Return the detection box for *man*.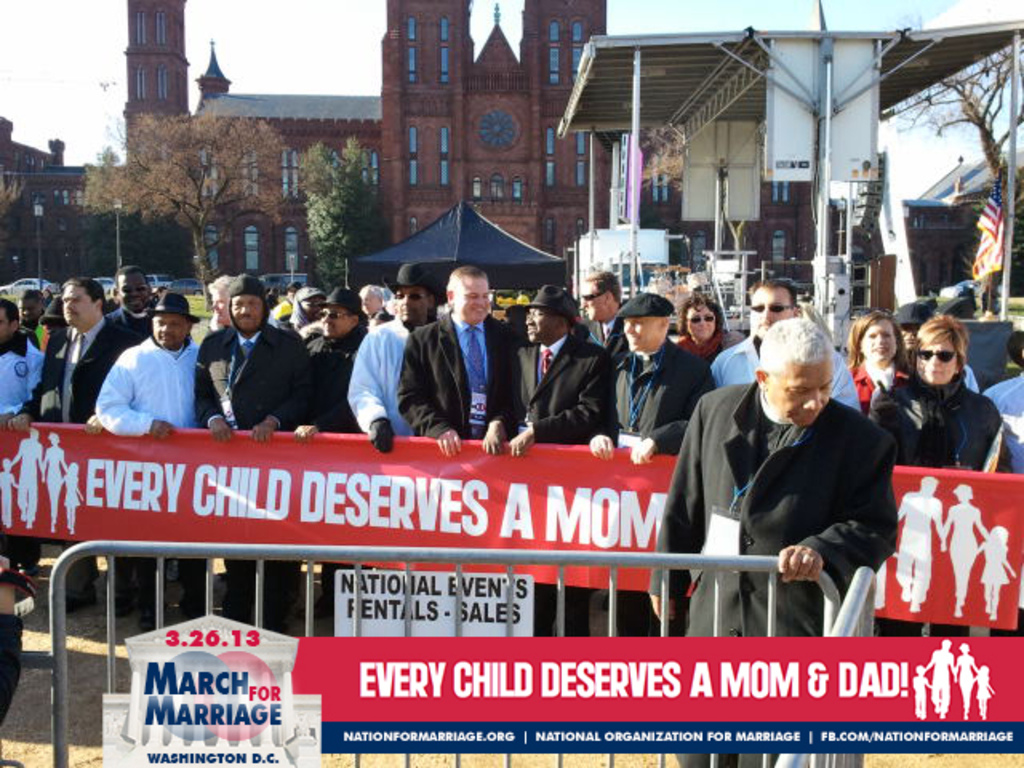
[8, 275, 144, 618].
